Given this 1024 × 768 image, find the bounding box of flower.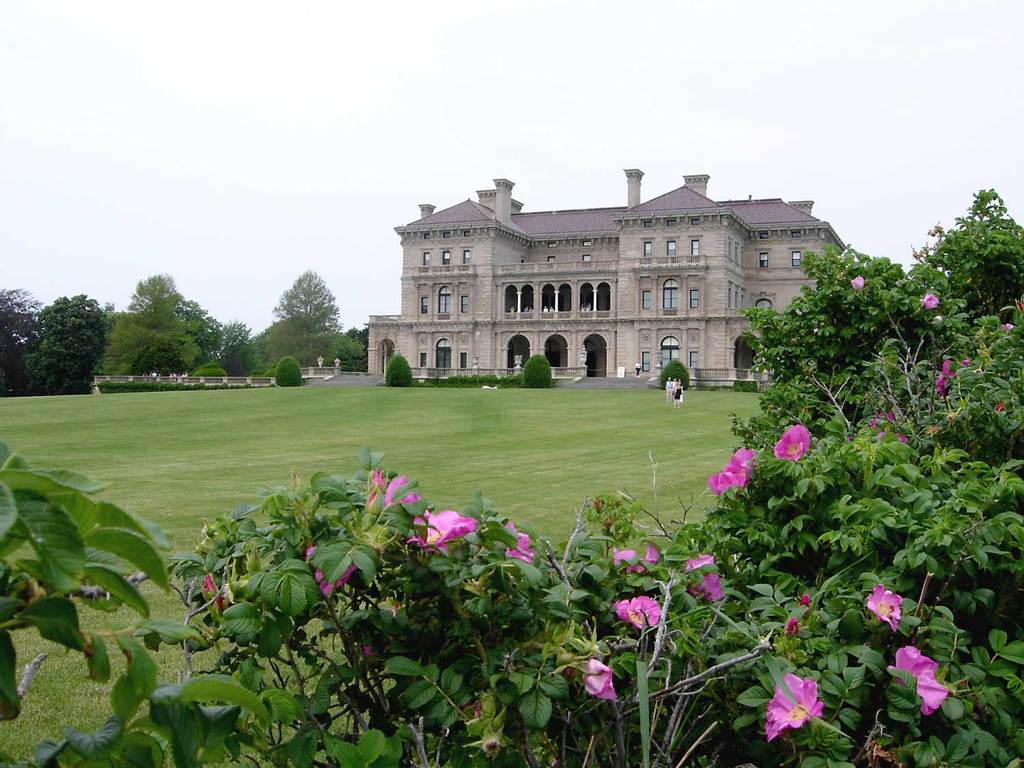
[left=782, top=616, right=797, bottom=637].
